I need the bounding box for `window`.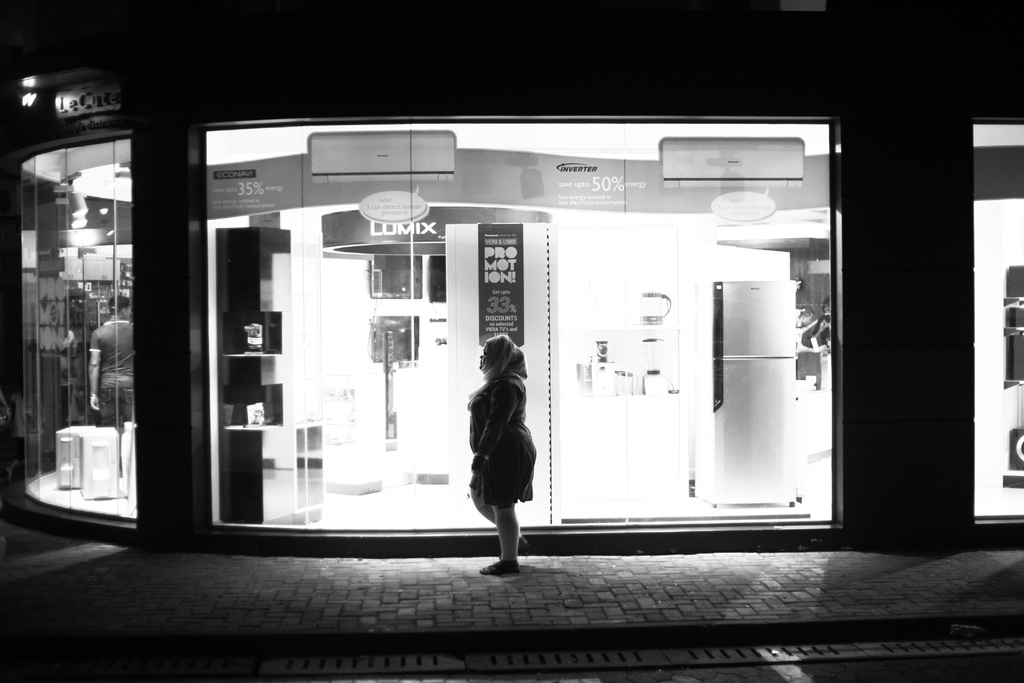
Here it is: l=149, t=97, r=820, b=547.
